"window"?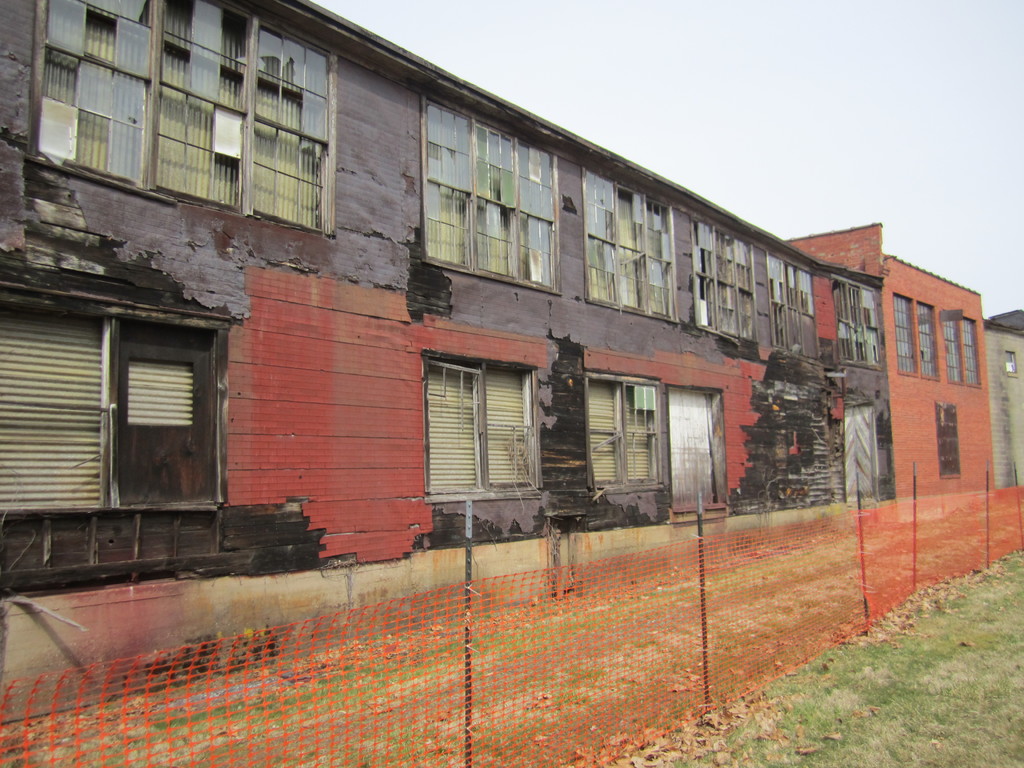
crop(250, 15, 333, 146)
